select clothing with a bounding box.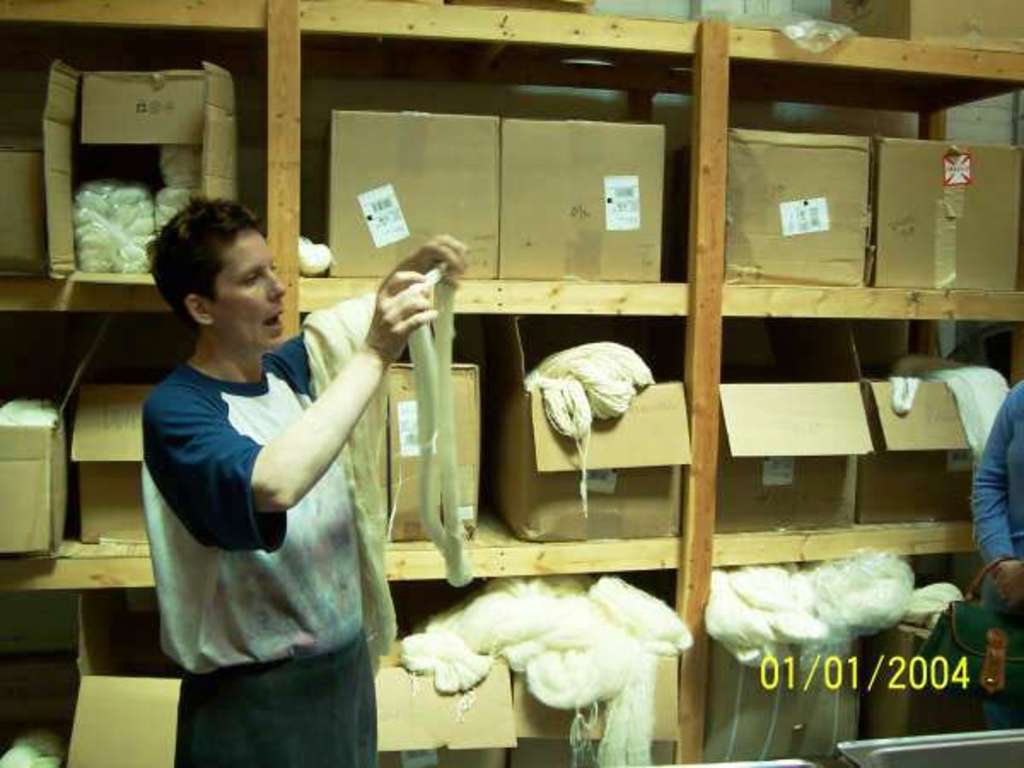
pyautogui.locateOnScreen(135, 271, 410, 710).
